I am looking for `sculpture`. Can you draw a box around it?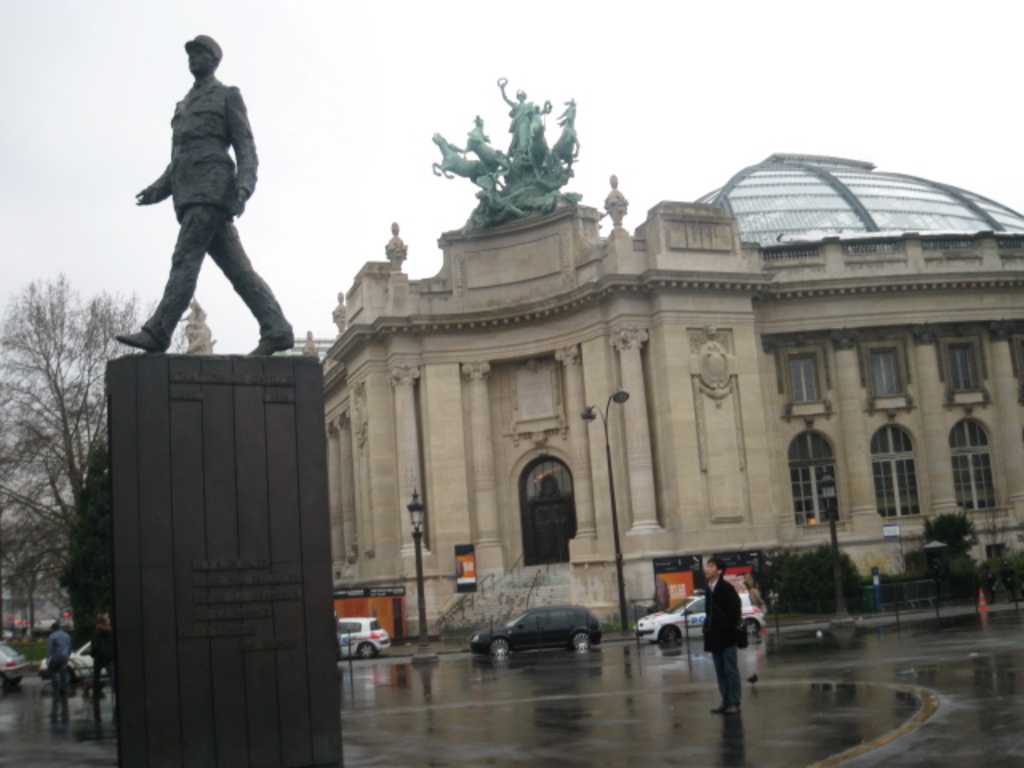
Sure, the bounding box is 600,178,637,222.
